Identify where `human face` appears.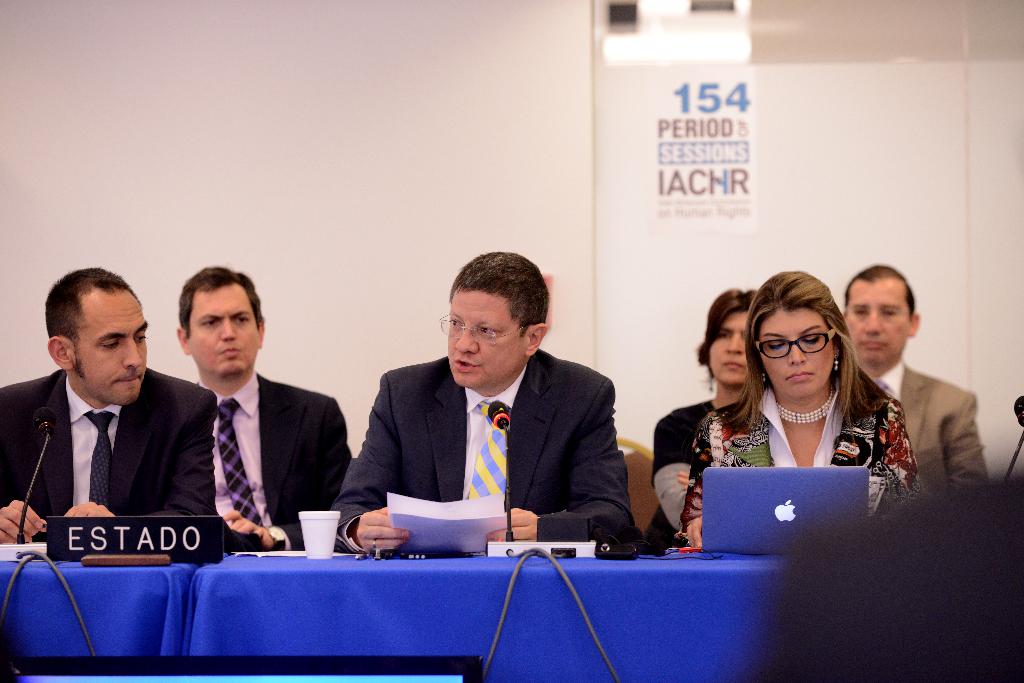
Appears at locate(710, 302, 760, 387).
